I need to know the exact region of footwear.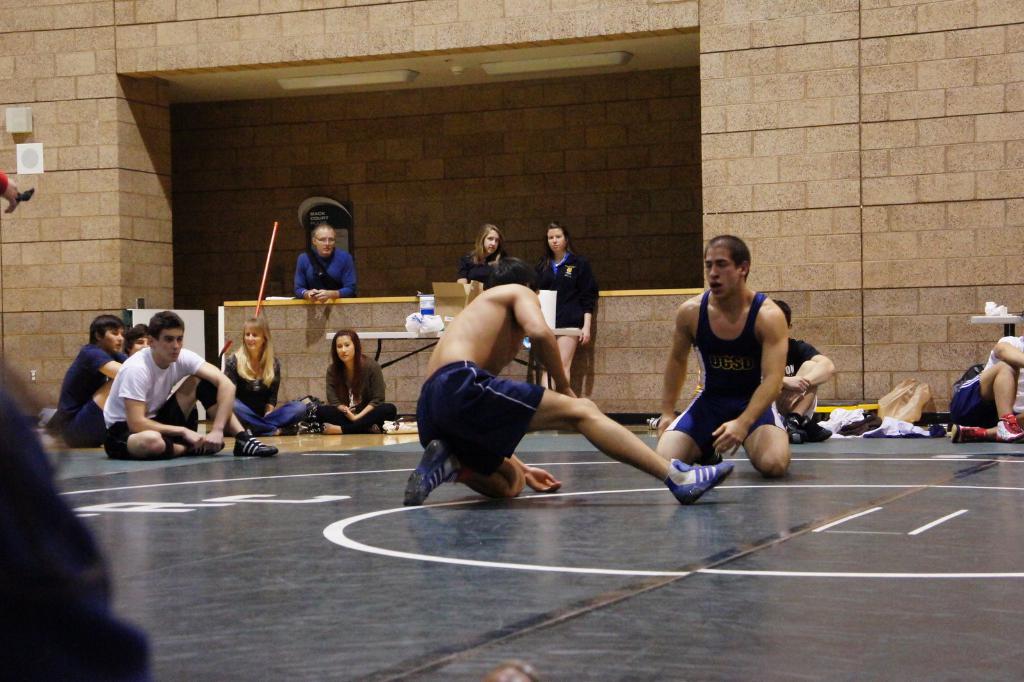
Region: <bbox>952, 423, 988, 444</bbox>.
